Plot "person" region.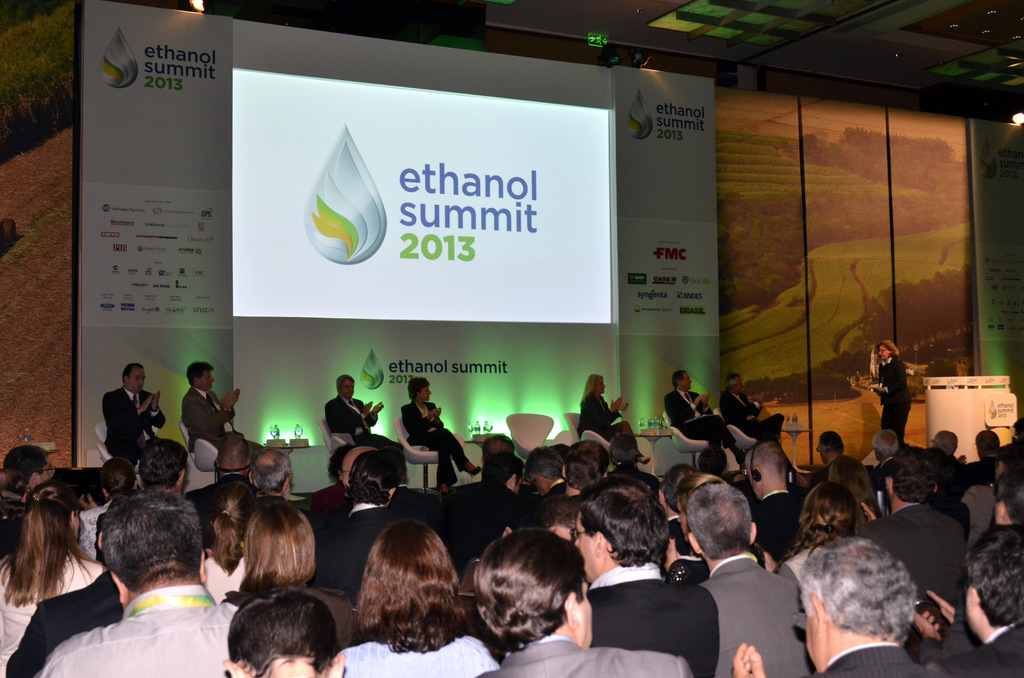
Plotted at bbox(99, 363, 167, 476).
